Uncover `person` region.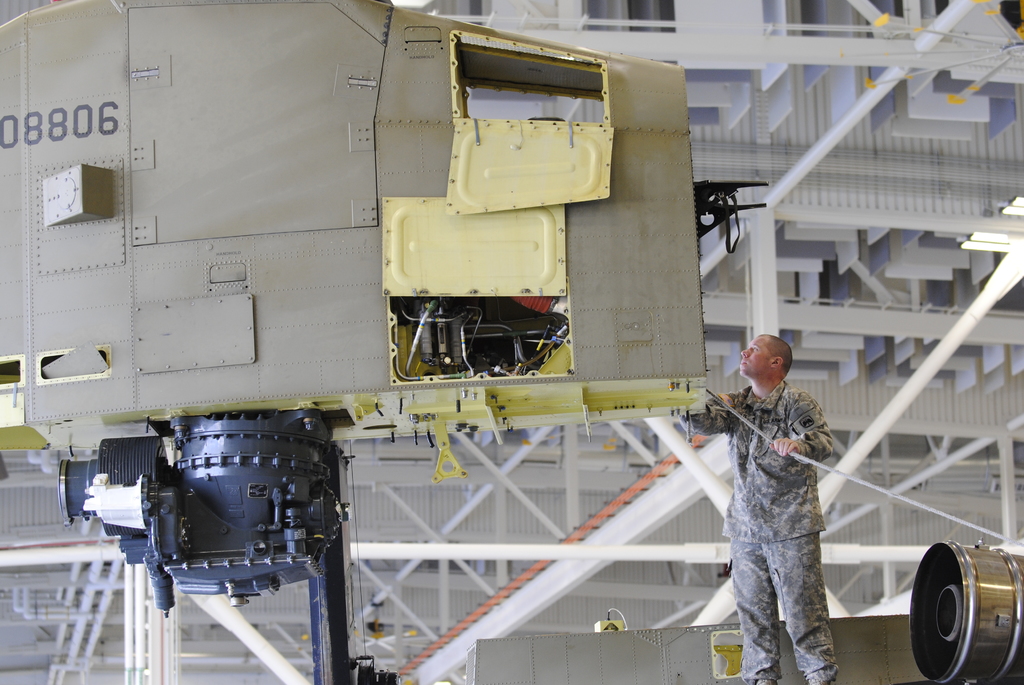
Uncovered: bbox(717, 306, 856, 679).
